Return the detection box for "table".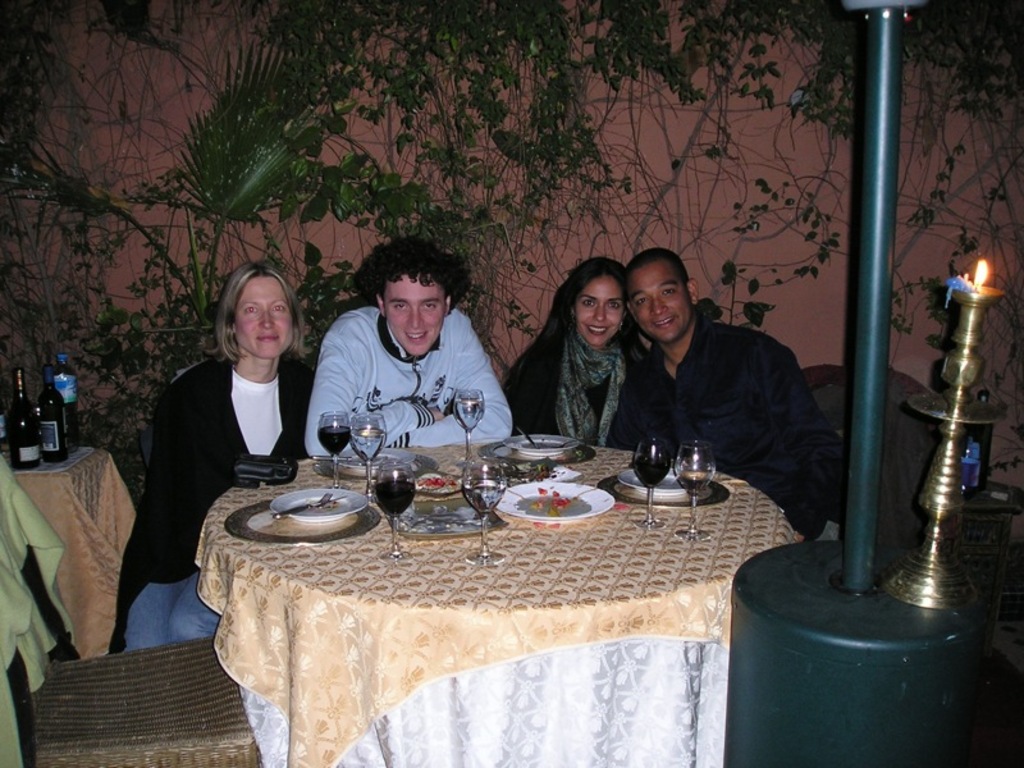
(198,445,810,767).
